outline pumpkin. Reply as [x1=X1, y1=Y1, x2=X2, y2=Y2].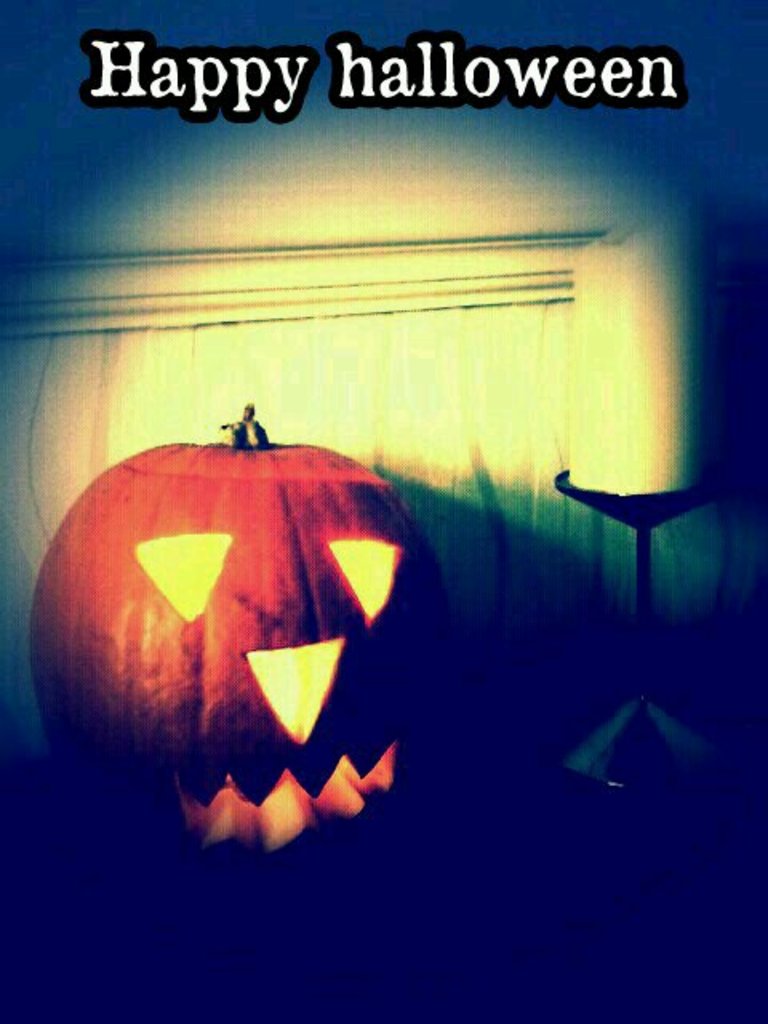
[x1=27, y1=403, x2=450, y2=890].
